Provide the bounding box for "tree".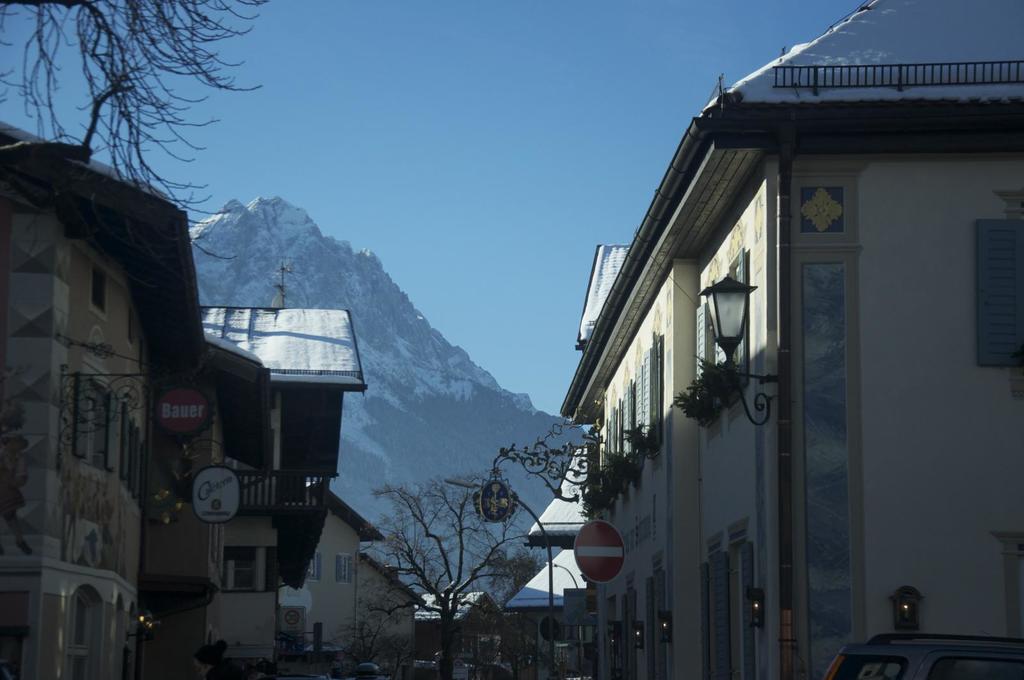
336,420,579,642.
